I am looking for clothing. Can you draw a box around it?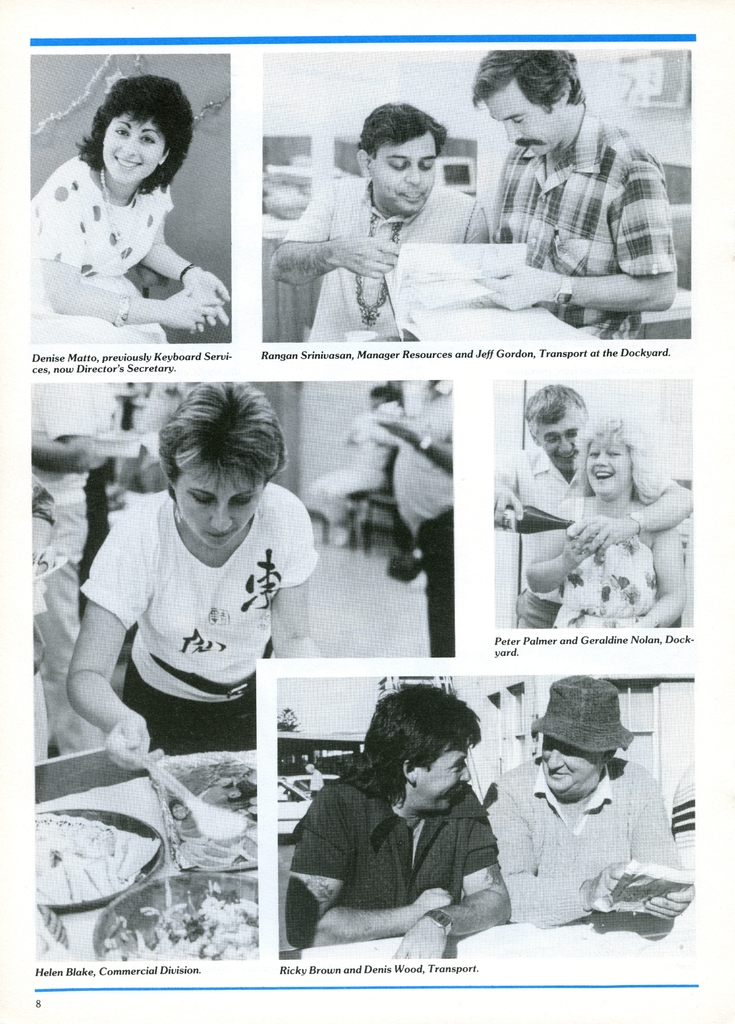
Sure, the bounding box is 497,442,588,630.
